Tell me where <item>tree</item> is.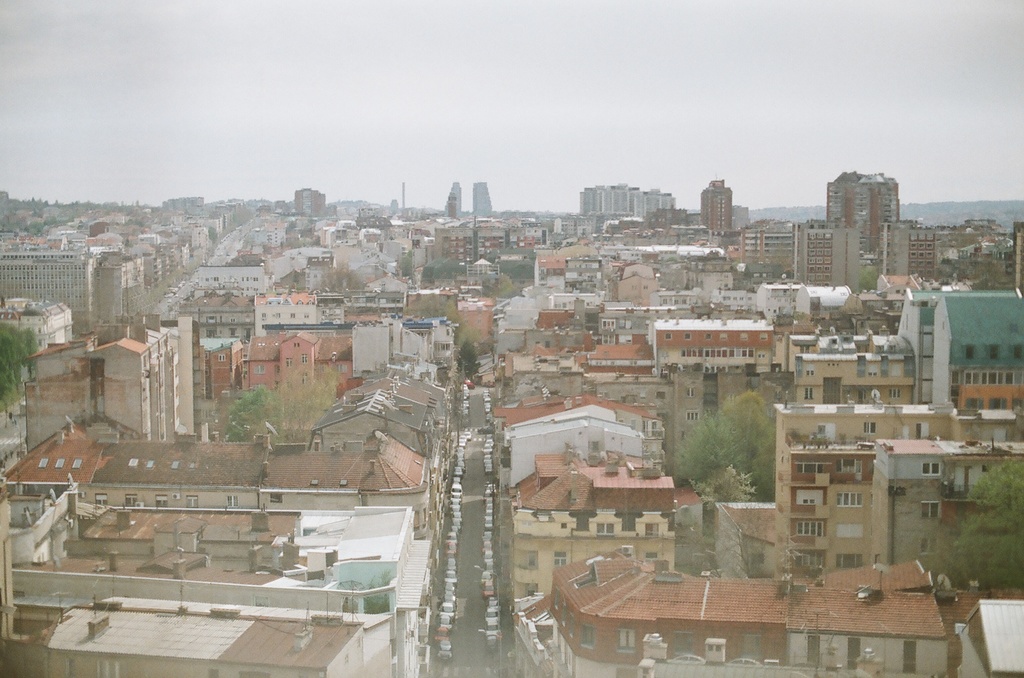
<item>tree</item> is at <box>455,338,483,387</box>.
